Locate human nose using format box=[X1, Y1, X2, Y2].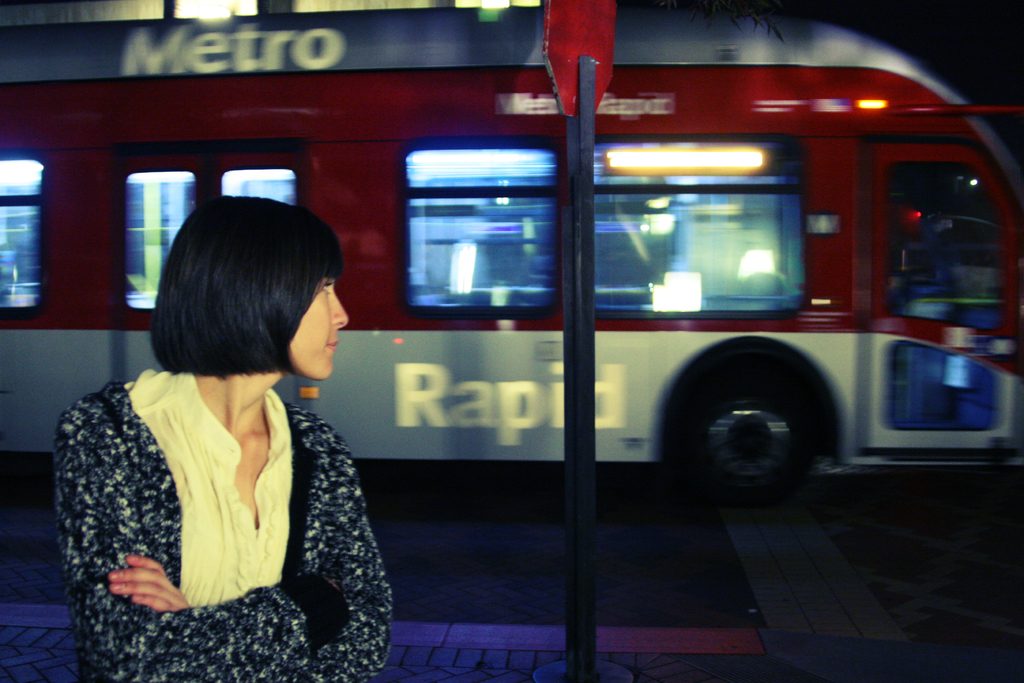
box=[333, 295, 346, 330].
